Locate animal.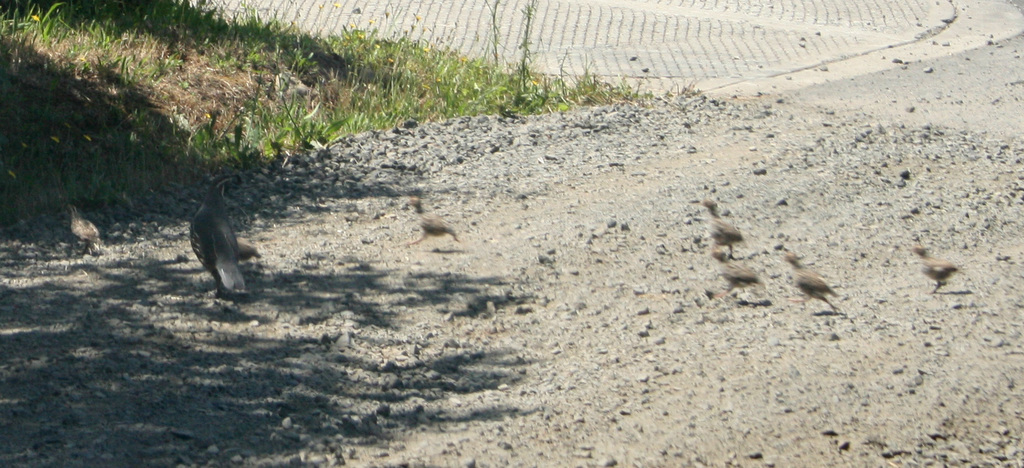
Bounding box: select_region(72, 204, 99, 263).
